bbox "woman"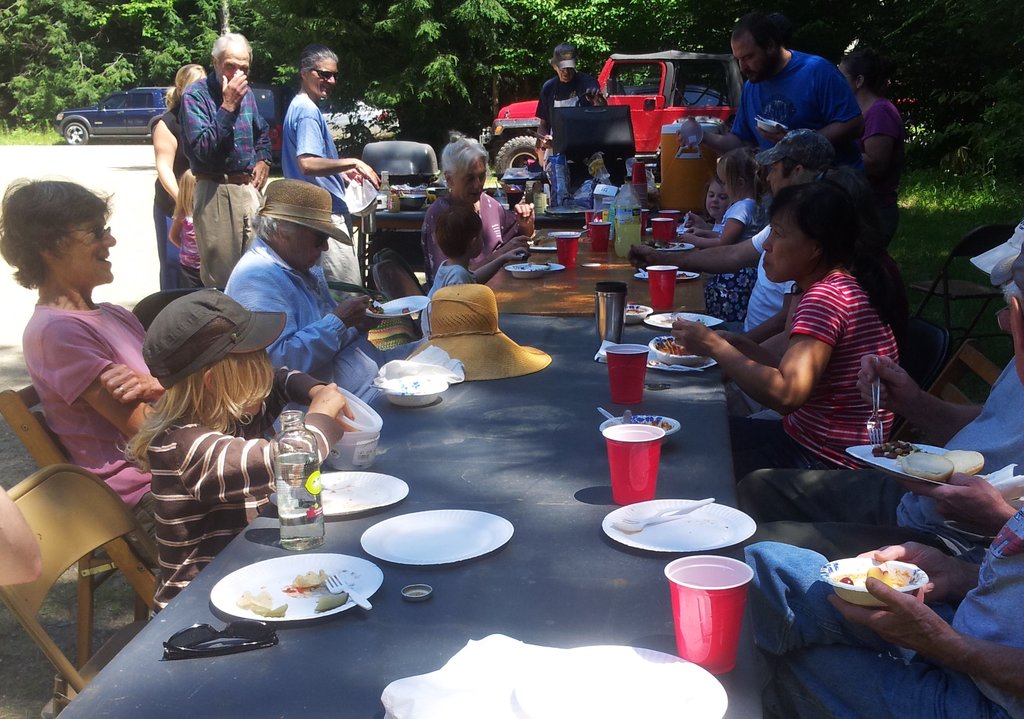
Rect(833, 54, 908, 230)
